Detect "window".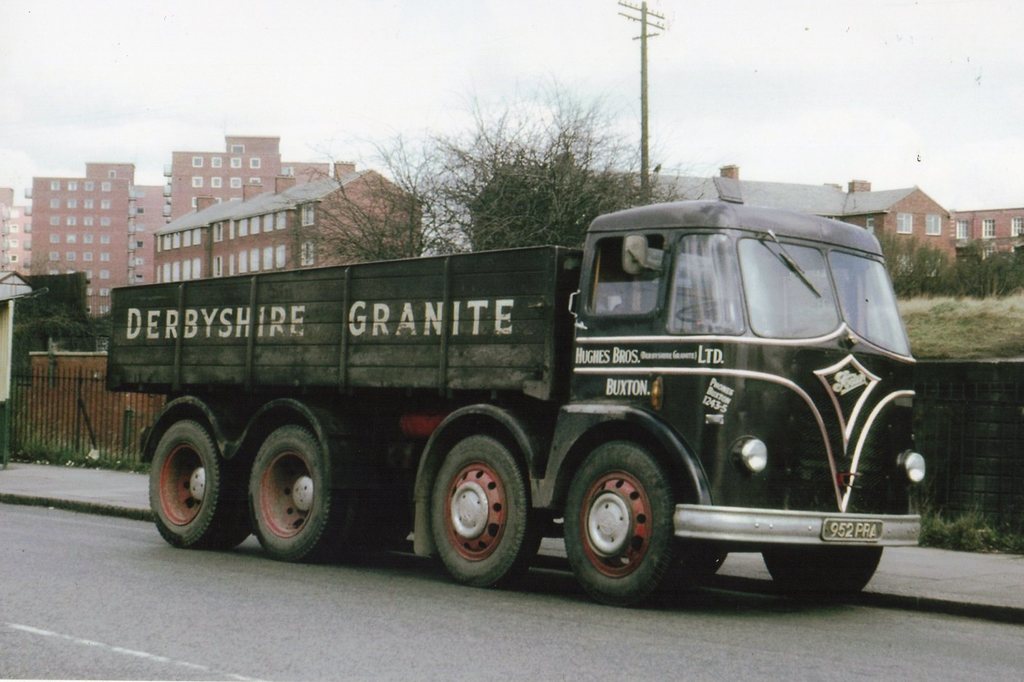
Detected at select_region(191, 259, 204, 278).
